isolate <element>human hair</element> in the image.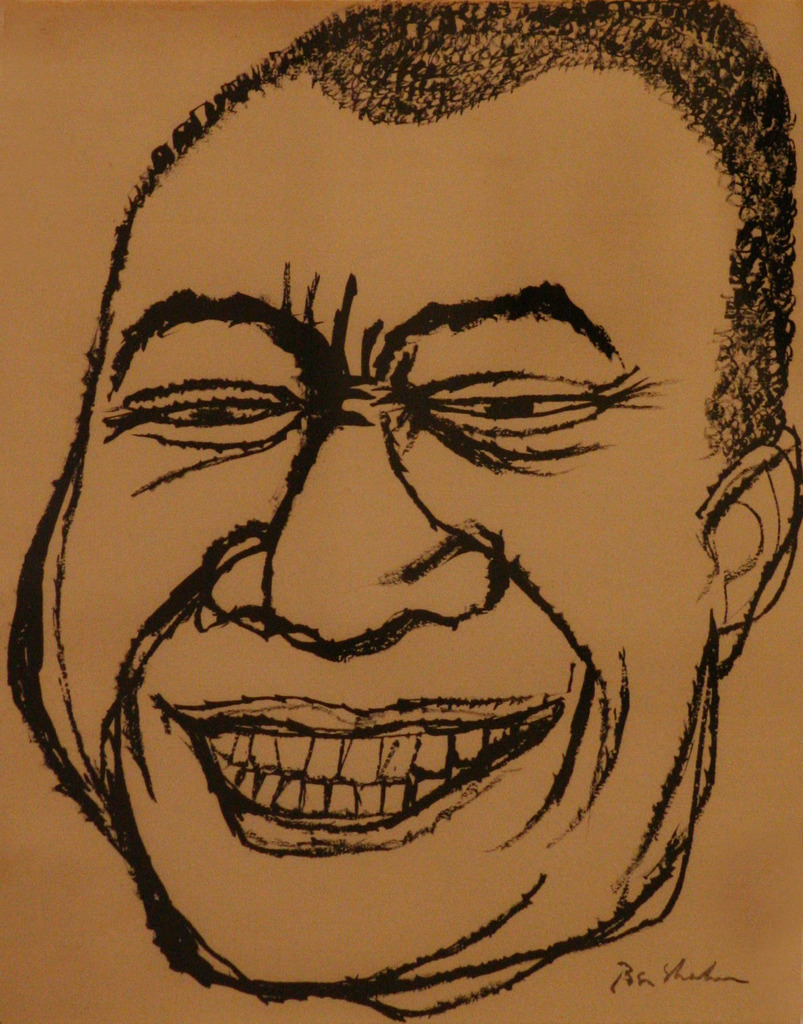
Isolated region: (13,27,794,383).
